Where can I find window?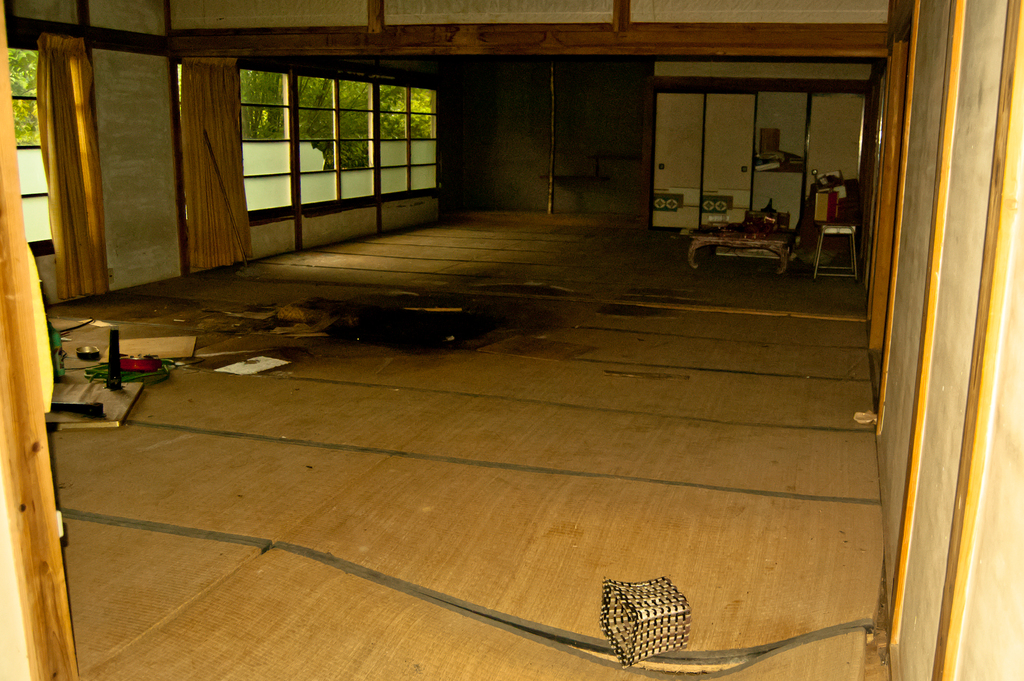
You can find it at select_region(211, 38, 438, 214).
